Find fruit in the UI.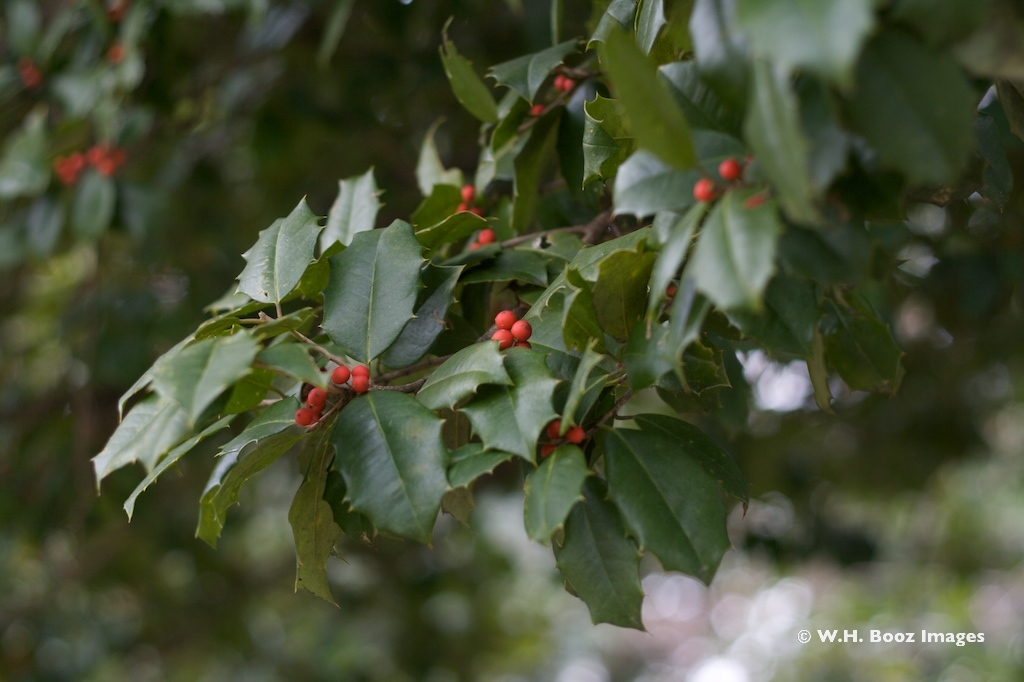
UI element at (x1=455, y1=184, x2=474, y2=197).
